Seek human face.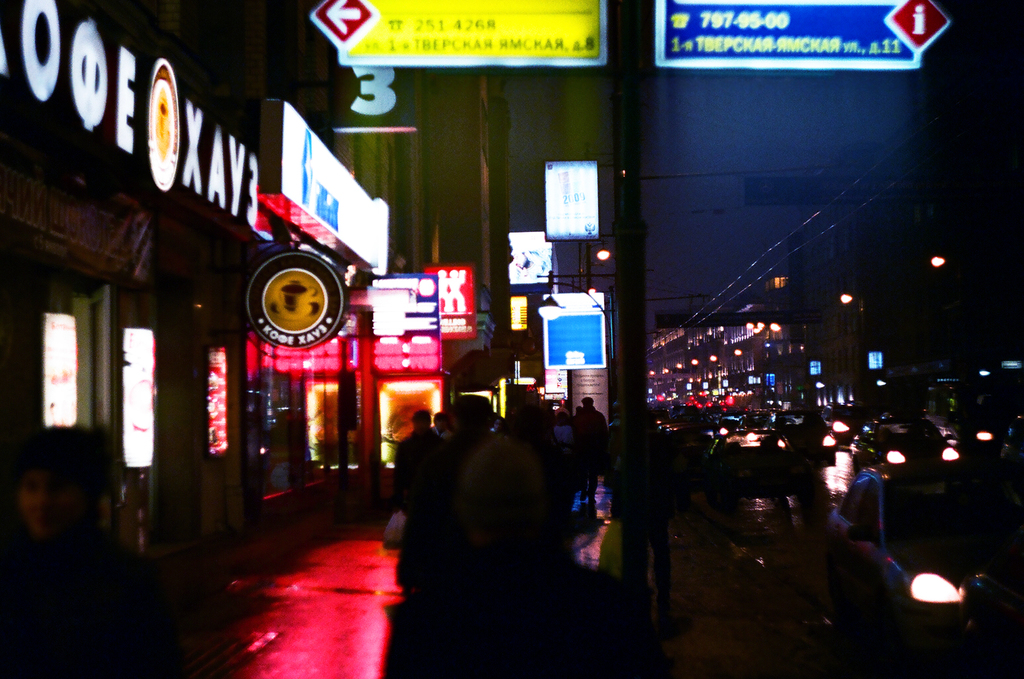
BBox(413, 418, 428, 432).
